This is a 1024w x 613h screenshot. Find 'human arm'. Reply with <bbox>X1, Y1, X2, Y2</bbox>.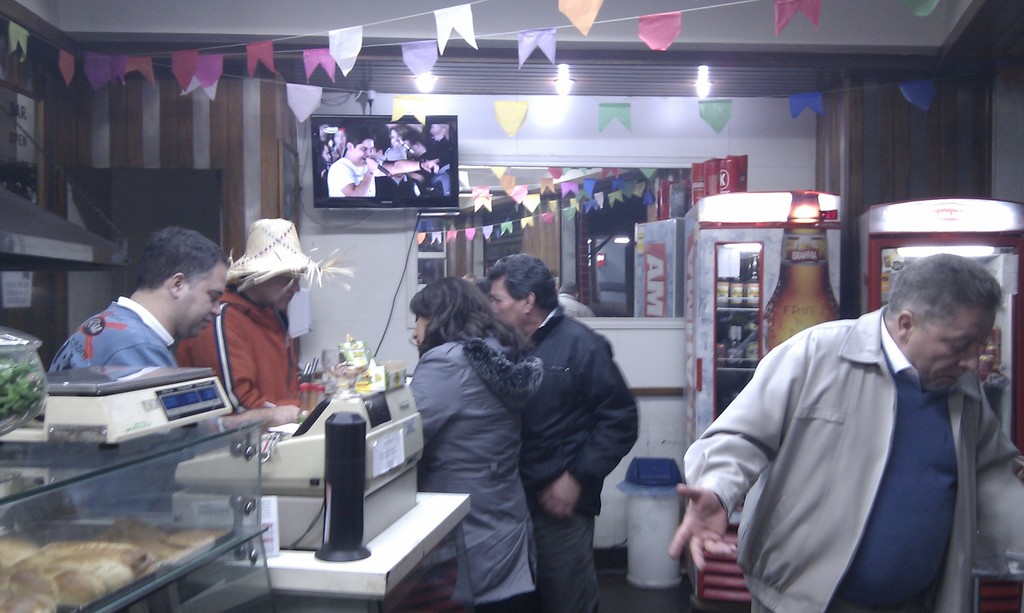
<bbox>538, 327, 645, 529</bbox>.
